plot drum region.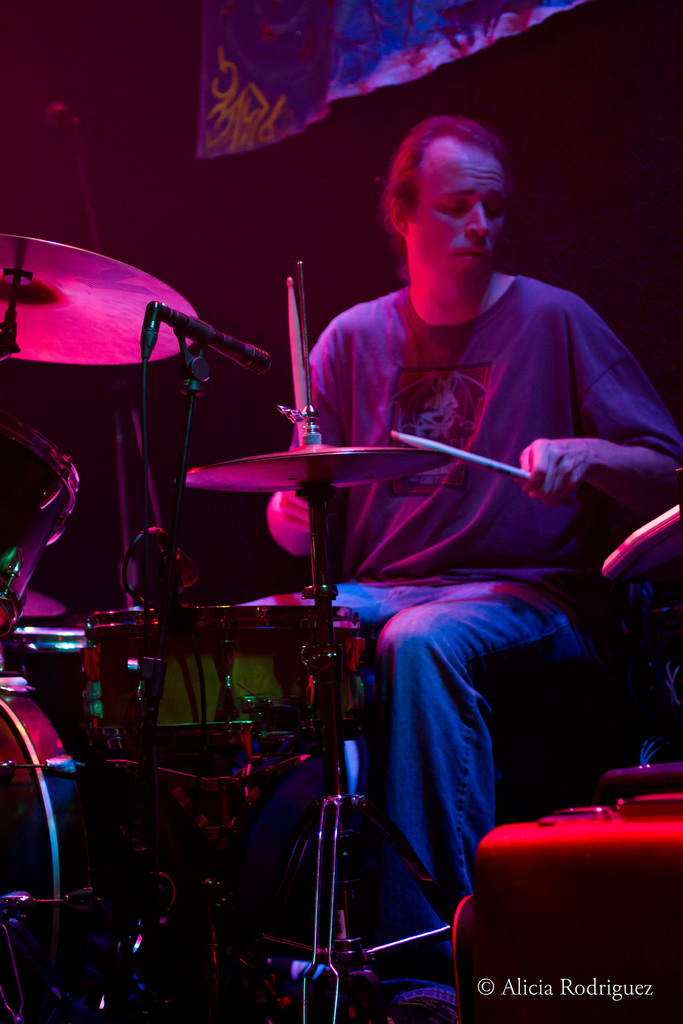
Plotted at 0/406/85/639.
